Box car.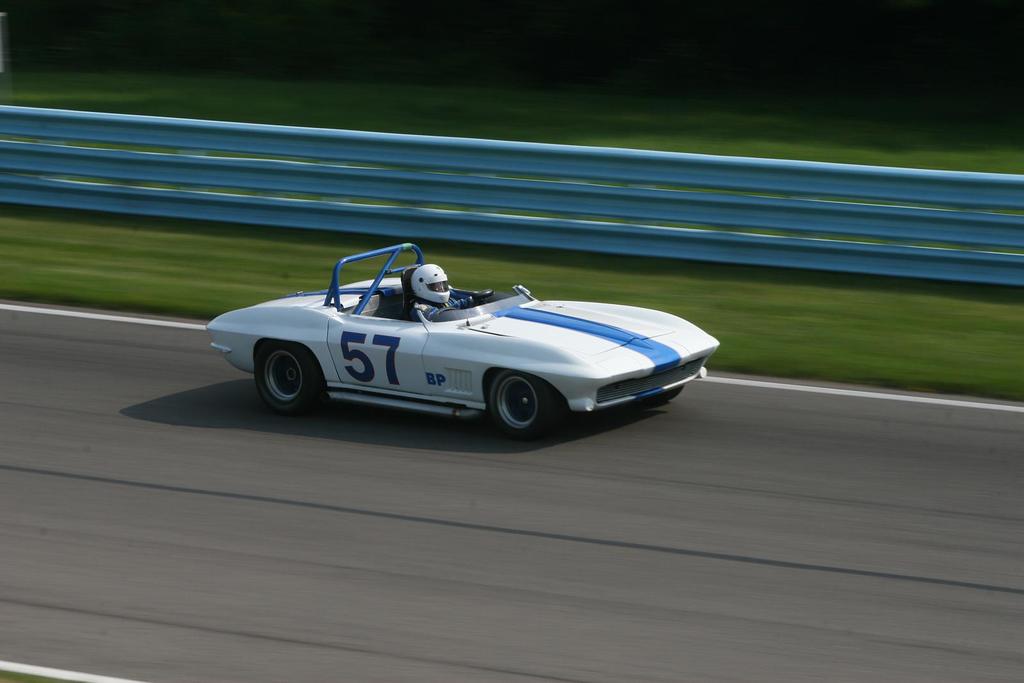
<bbox>212, 248, 722, 445</bbox>.
